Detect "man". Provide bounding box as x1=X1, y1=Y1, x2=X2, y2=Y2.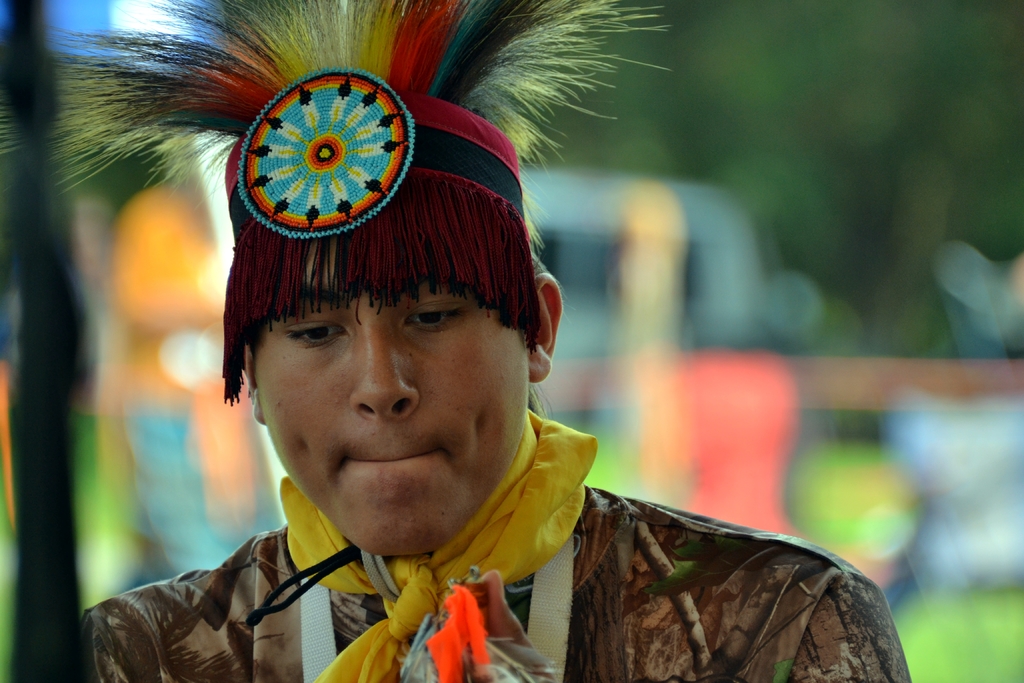
x1=67, y1=0, x2=911, y2=682.
